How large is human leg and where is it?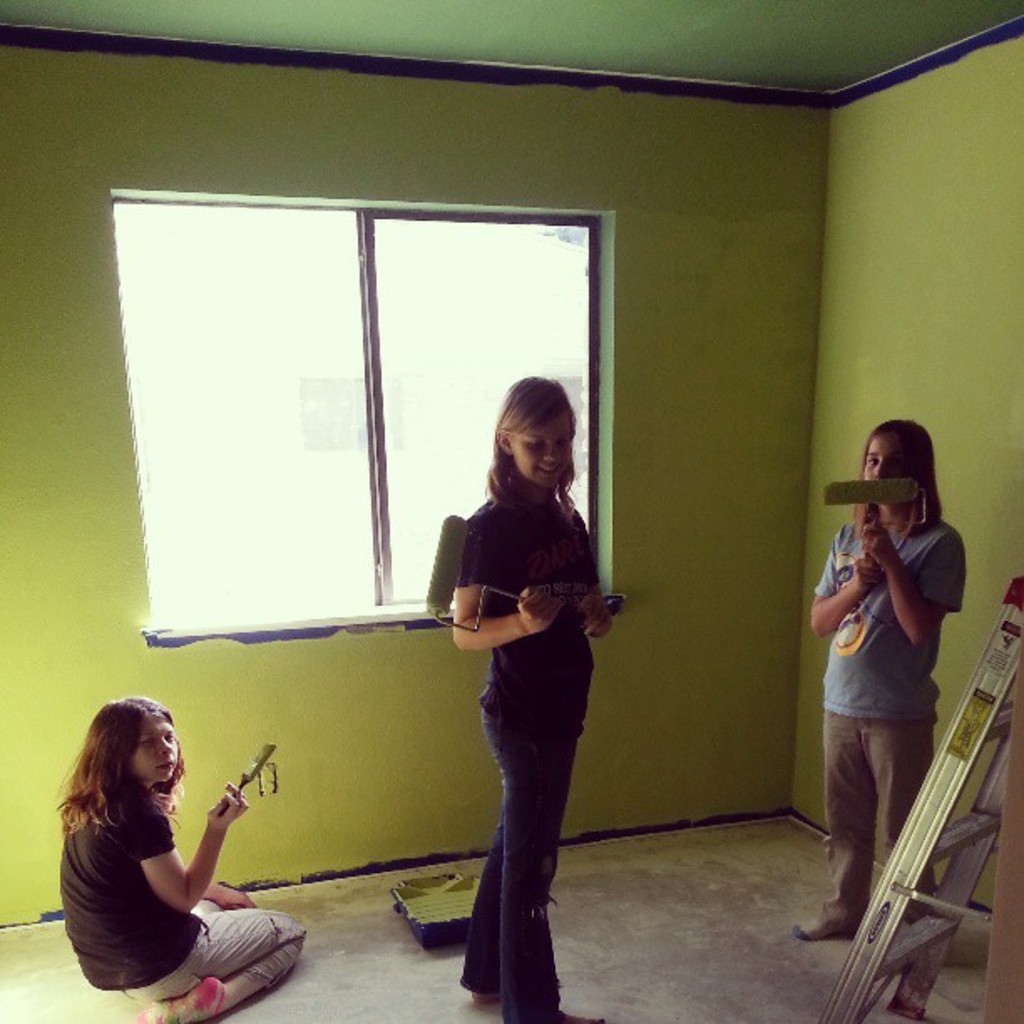
Bounding box: <box>860,683,937,944</box>.
